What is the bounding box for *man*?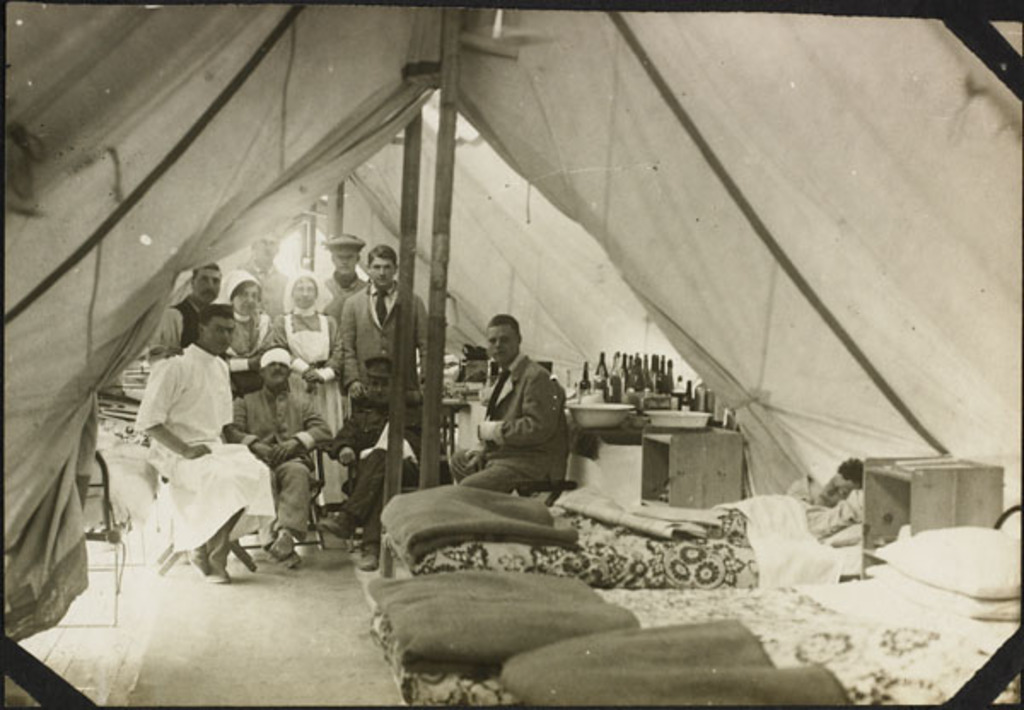
l=242, t=232, r=294, b=329.
